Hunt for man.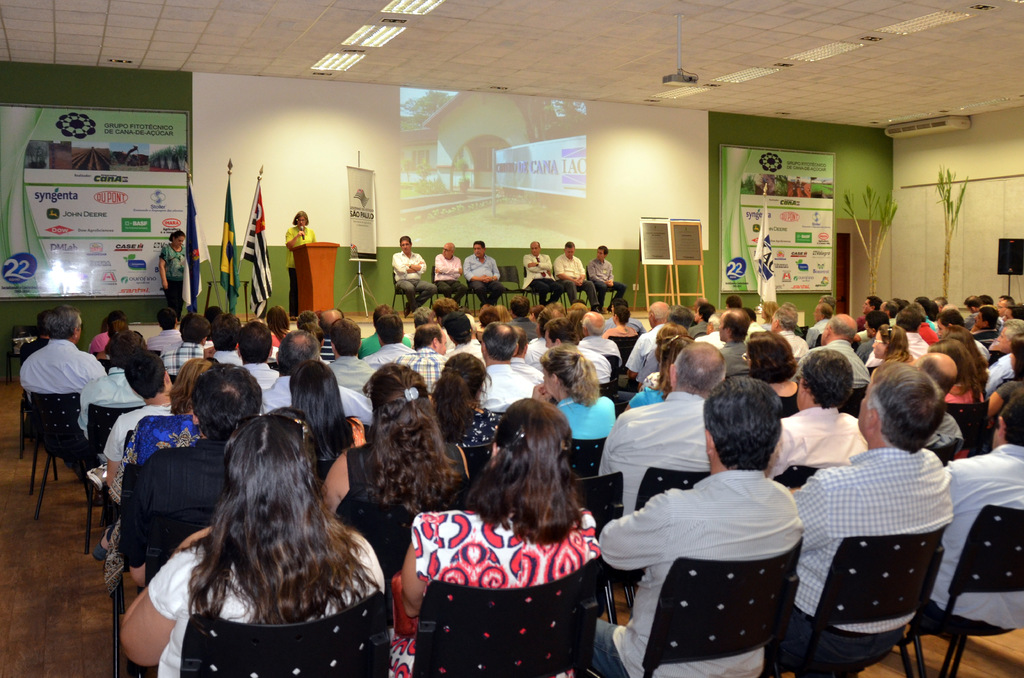
Hunted down at (x1=387, y1=323, x2=453, y2=400).
